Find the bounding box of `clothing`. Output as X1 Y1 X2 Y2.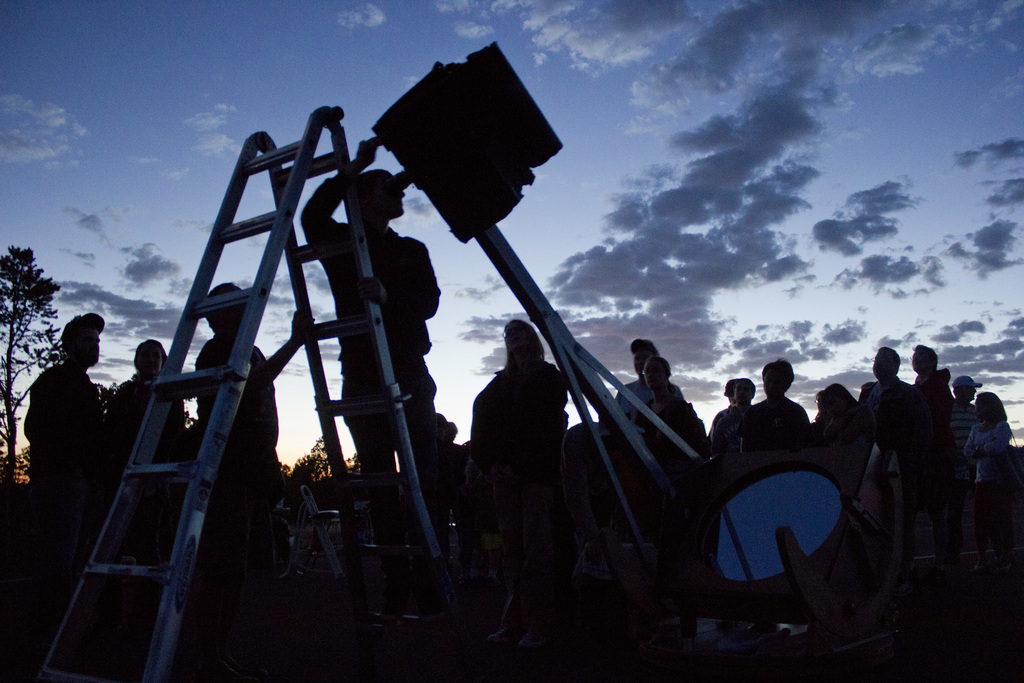
193 334 264 662.
